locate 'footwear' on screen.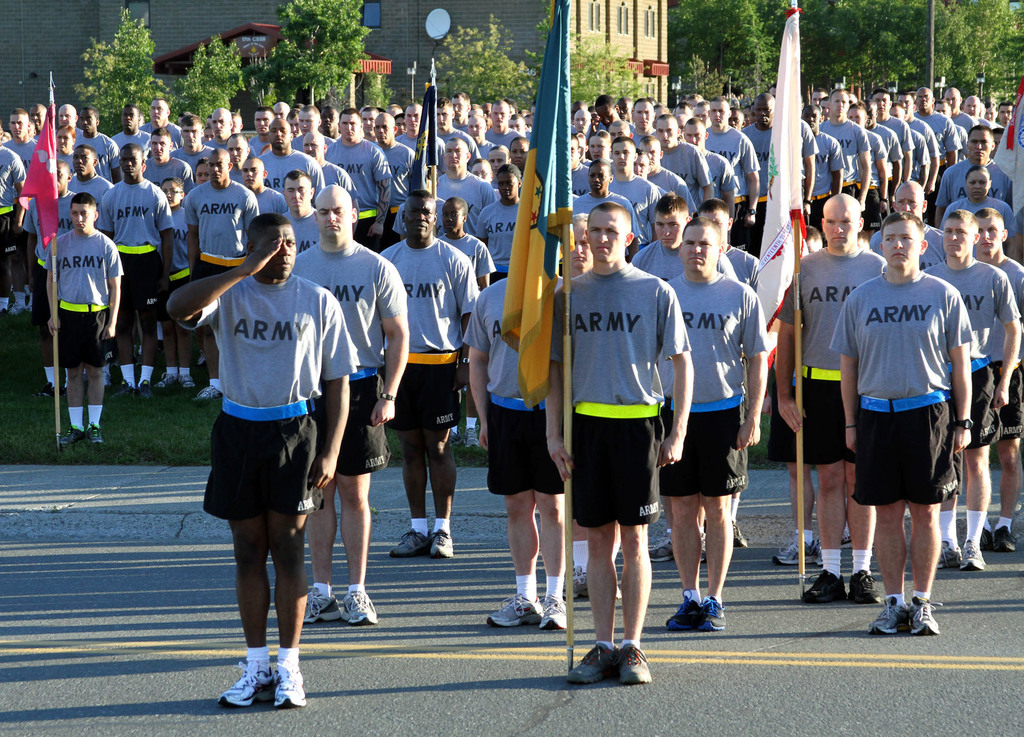
On screen at 991, 519, 1014, 552.
